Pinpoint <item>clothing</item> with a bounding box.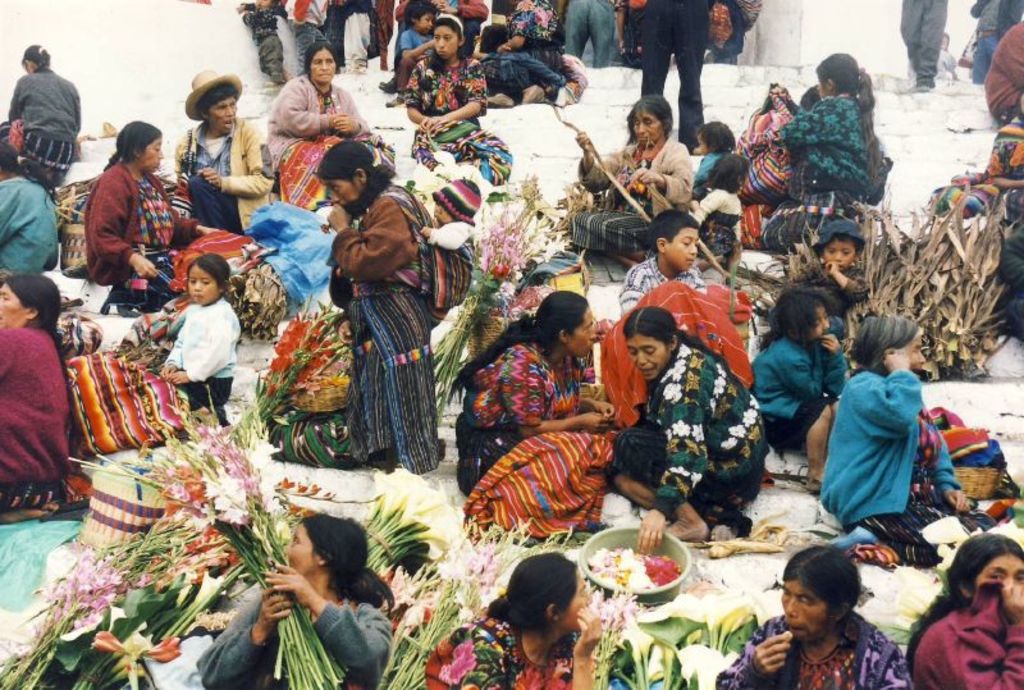
x1=940 y1=108 x2=1023 y2=215.
